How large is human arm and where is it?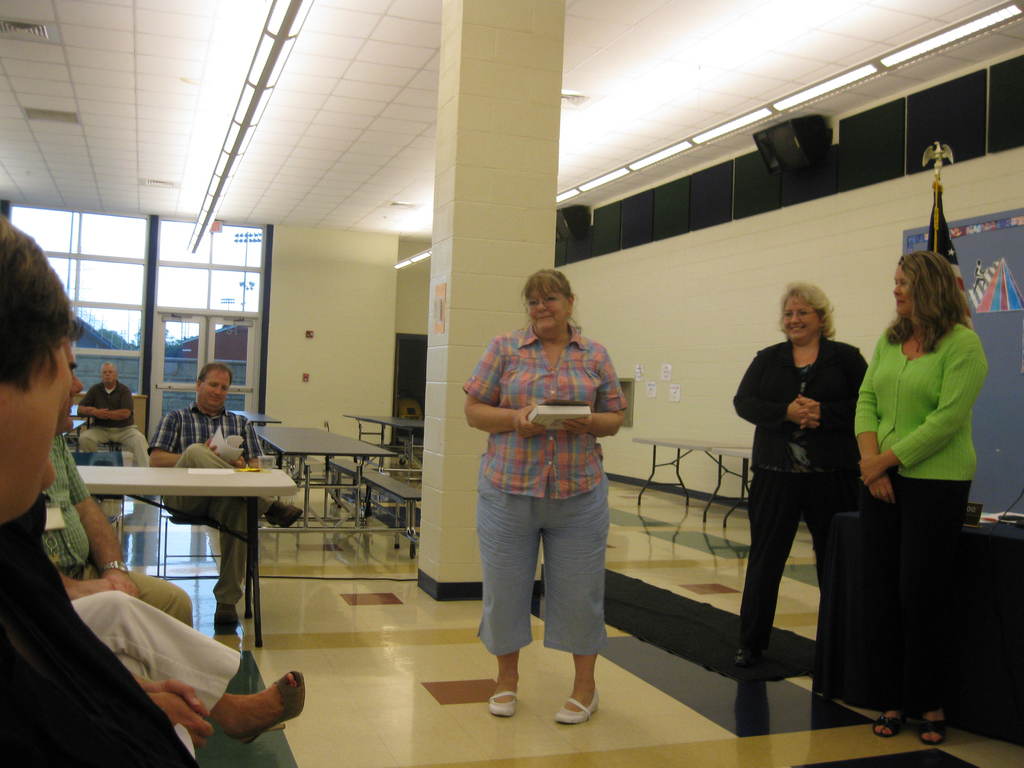
Bounding box: 235 418 266 472.
